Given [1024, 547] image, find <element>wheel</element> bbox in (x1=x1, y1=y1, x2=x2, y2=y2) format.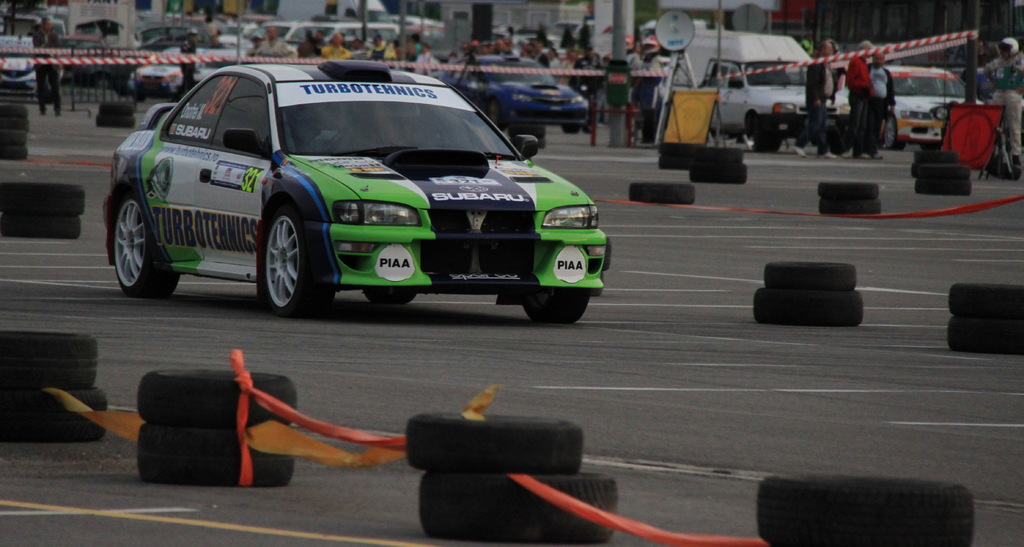
(x1=688, y1=167, x2=749, y2=183).
